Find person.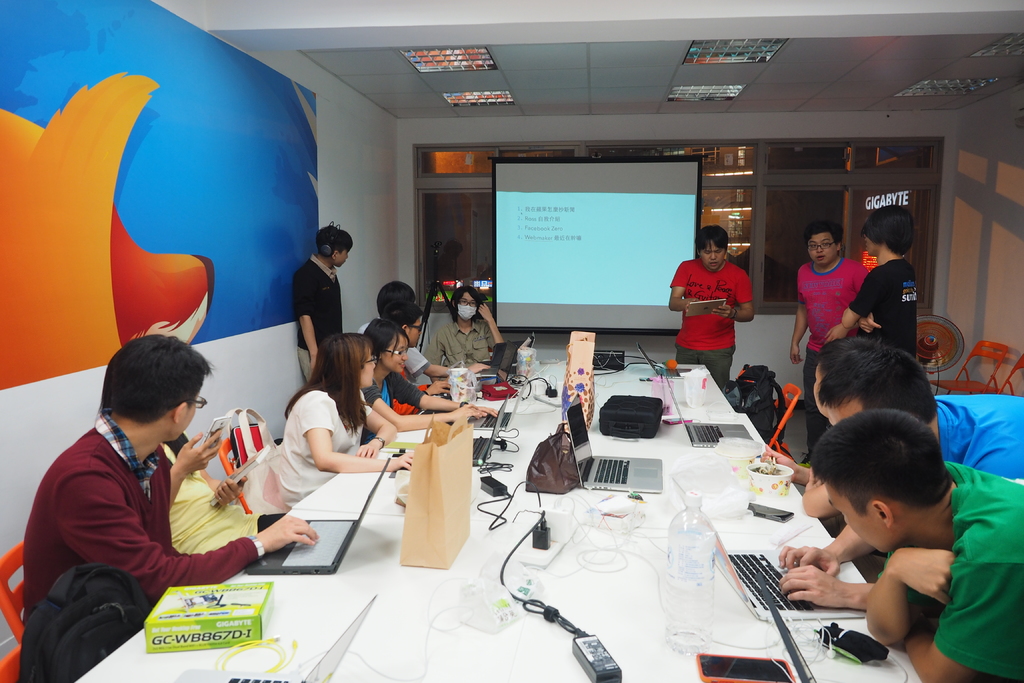
387,304,444,387.
